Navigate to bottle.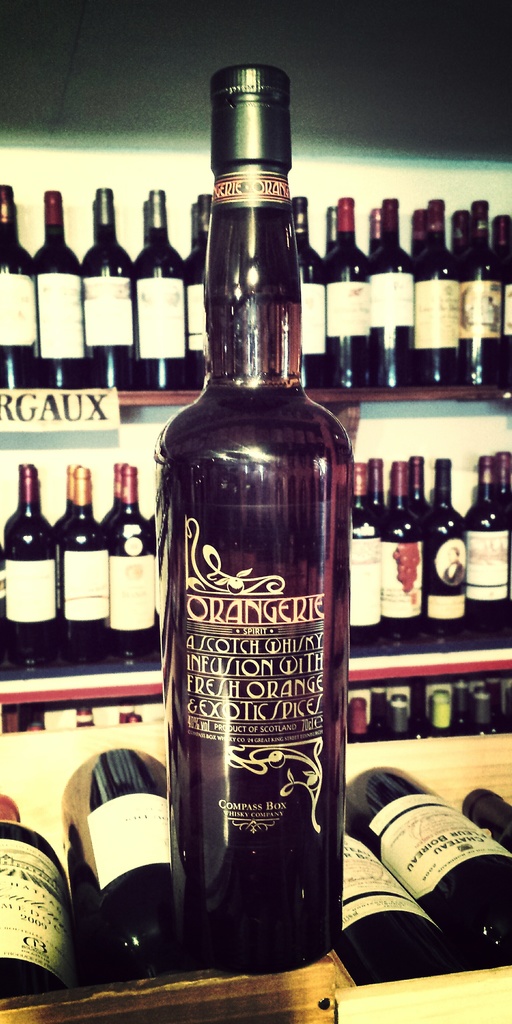
Navigation target: x1=412 y1=197 x2=452 y2=390.
